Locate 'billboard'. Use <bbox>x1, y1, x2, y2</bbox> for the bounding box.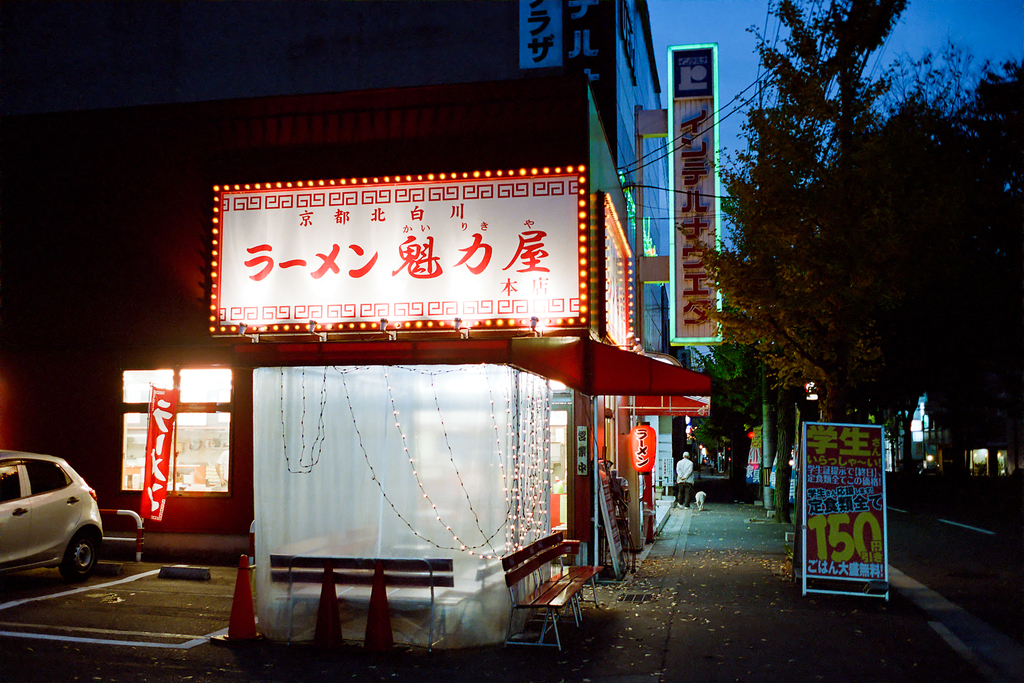
<bbox>181, 133, 609, 370</bbox>.
